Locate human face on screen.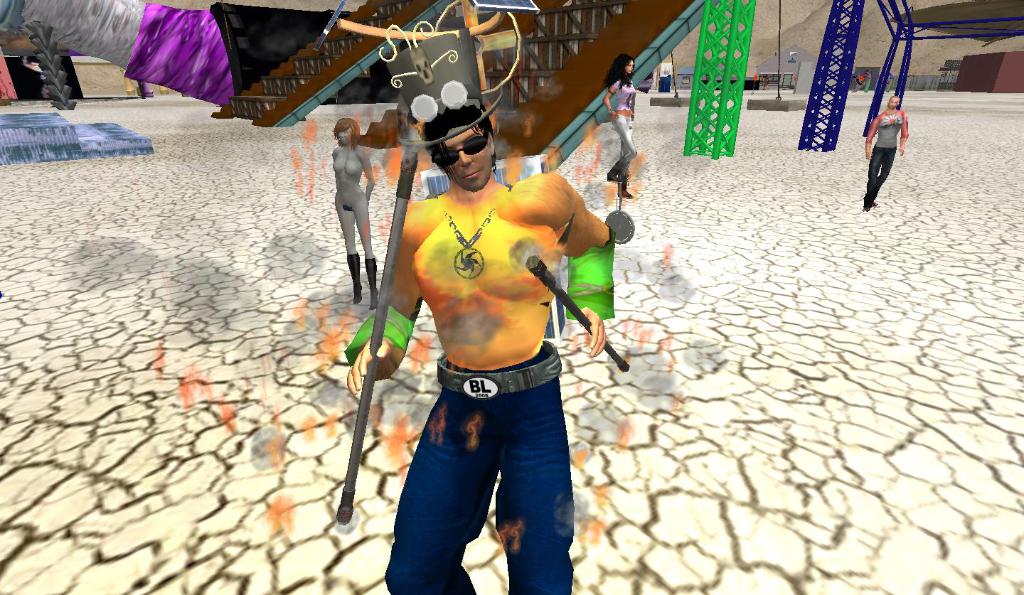
On screen at [left=338, top=129, right=349, bottom=144].
